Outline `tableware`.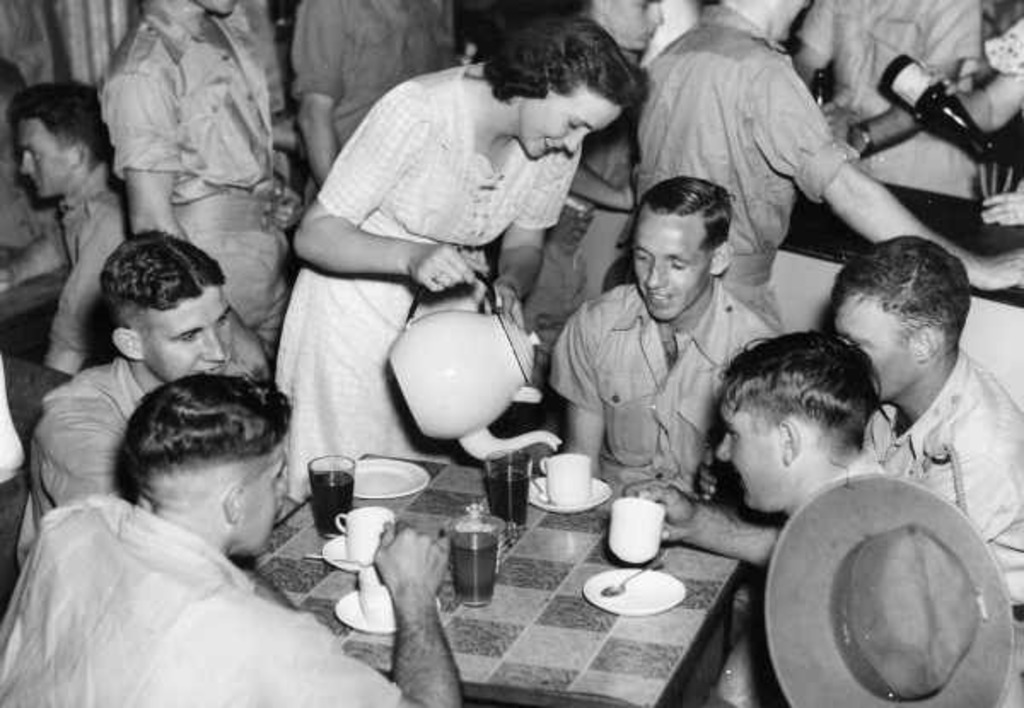
Outline: [336,507,384,563].
